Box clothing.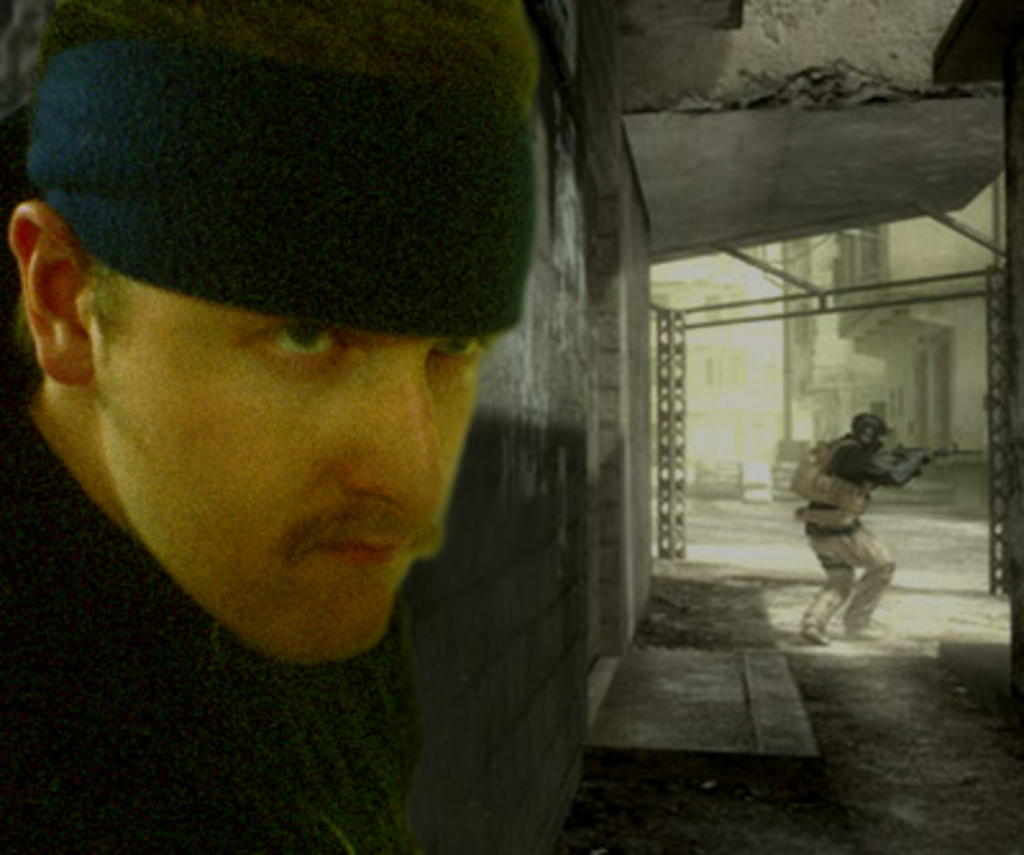
{"x1": 786, "y1": 399, "x2": 916, "y2": 637}.
